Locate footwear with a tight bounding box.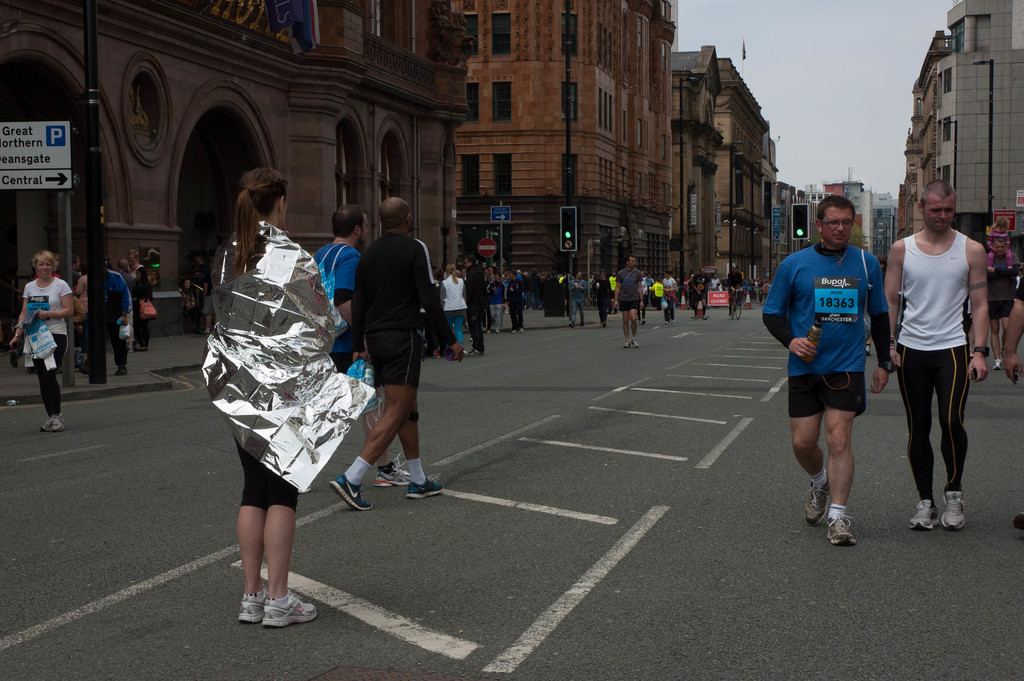
box=[568, 322, 572, 330].
